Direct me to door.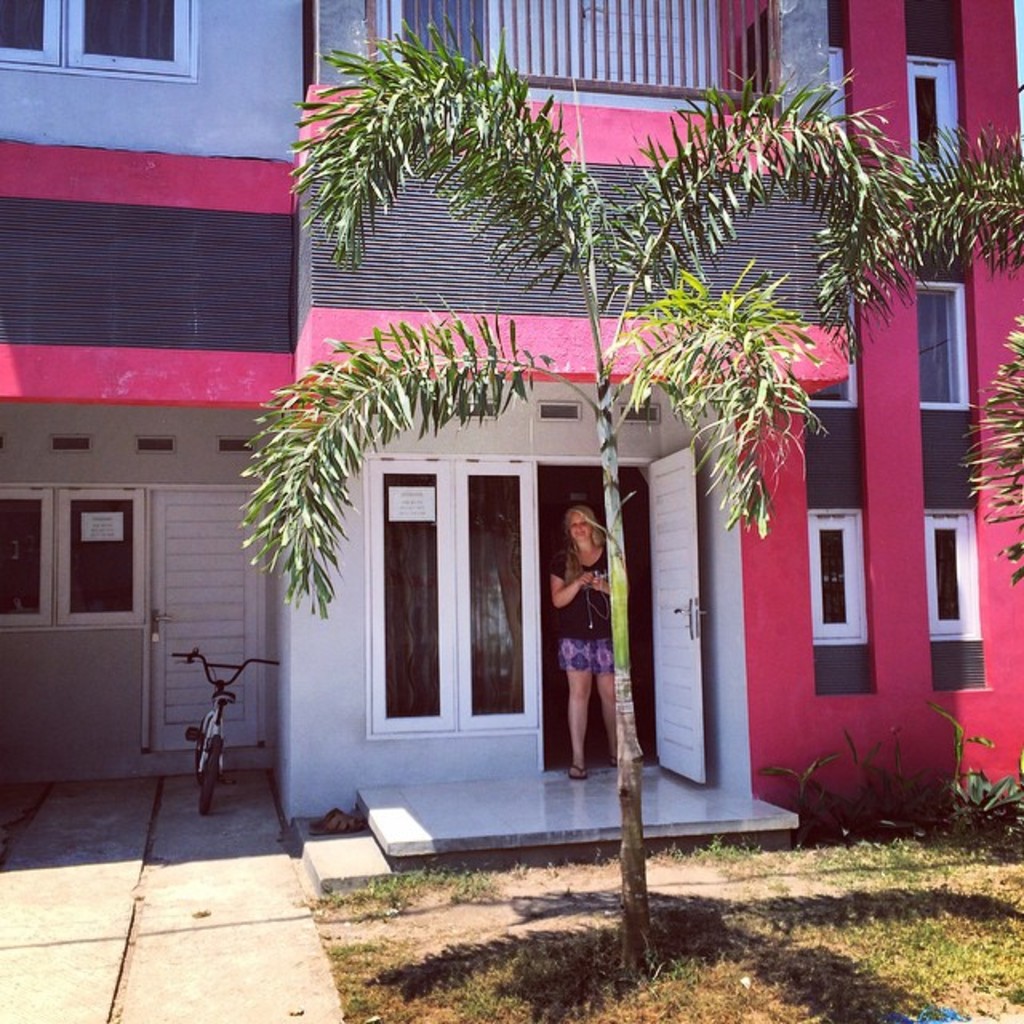
Direction: 147 485 259 750.
